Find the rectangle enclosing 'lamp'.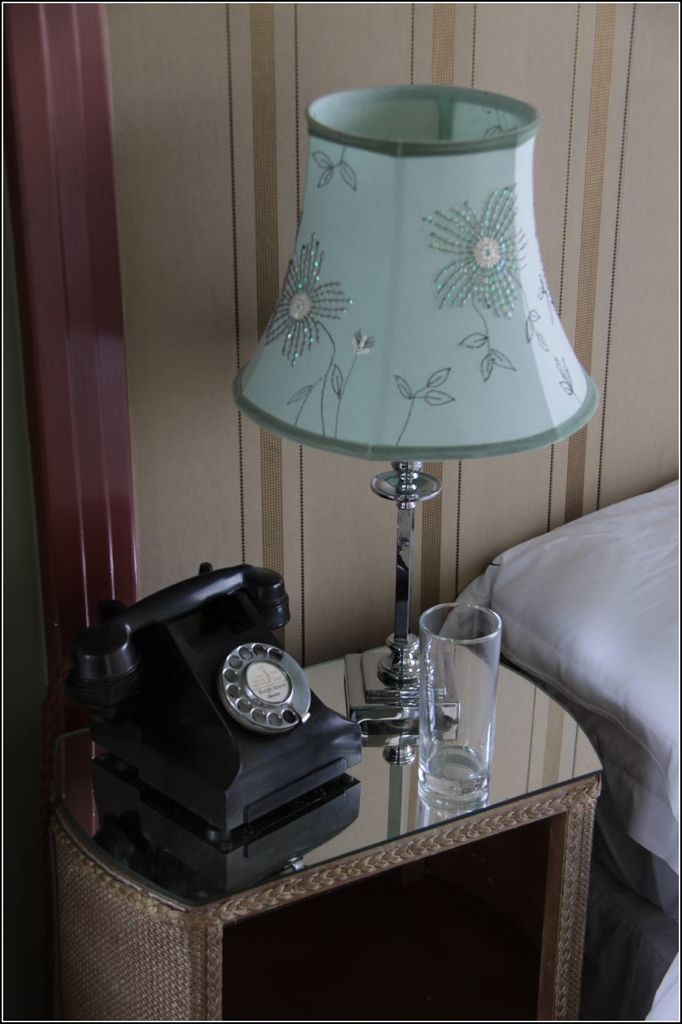
[x1=254, y1=80, x2=610, y2=776].
